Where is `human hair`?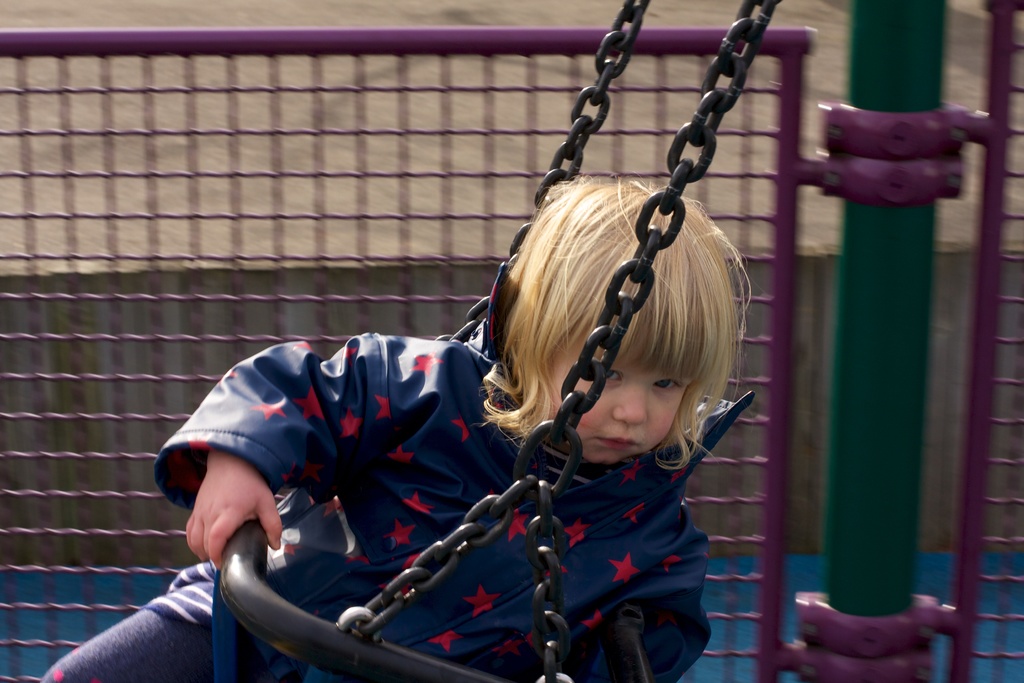
493:162:738:491.
